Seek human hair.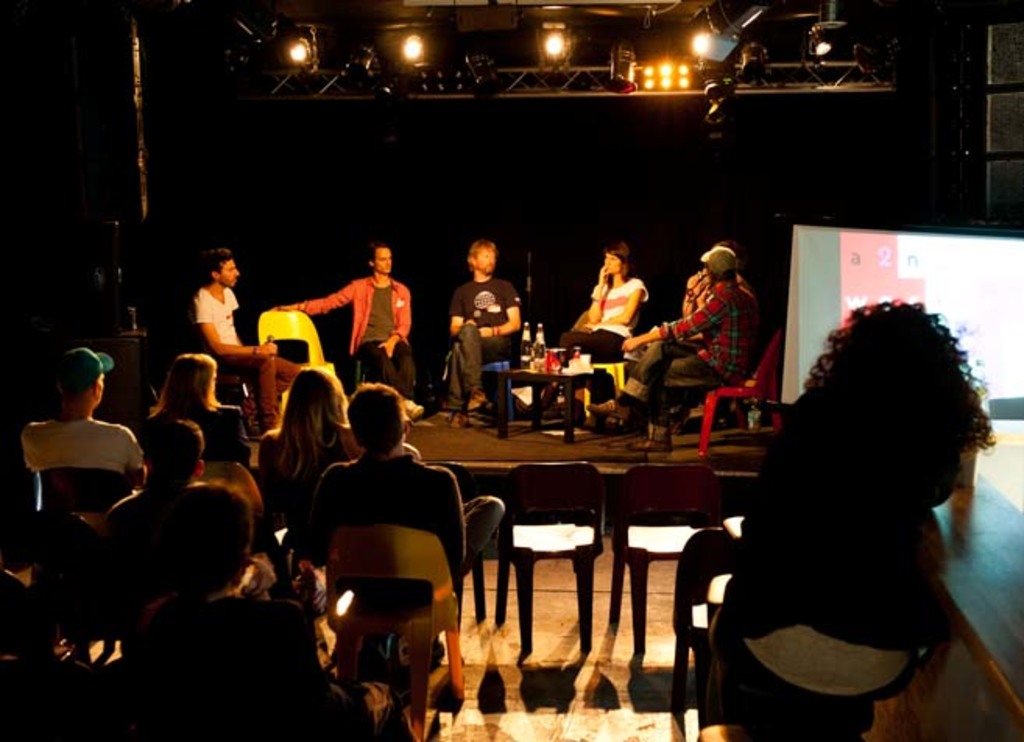
crop(148, 354, 224, 413).
